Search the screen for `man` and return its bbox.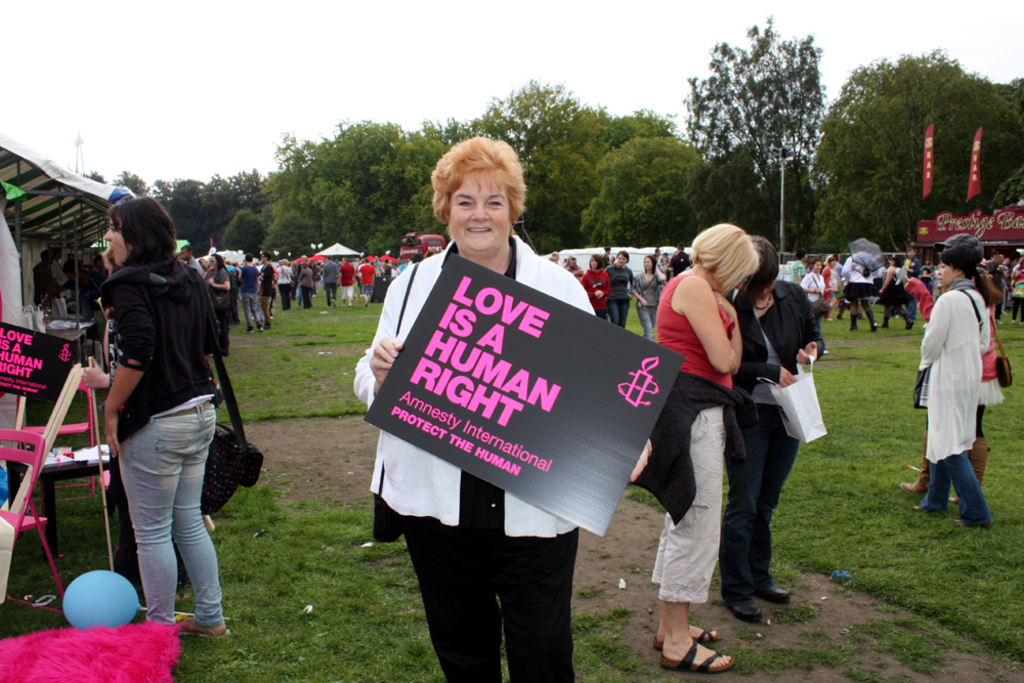
Found: 669, 243, 692, 273.
